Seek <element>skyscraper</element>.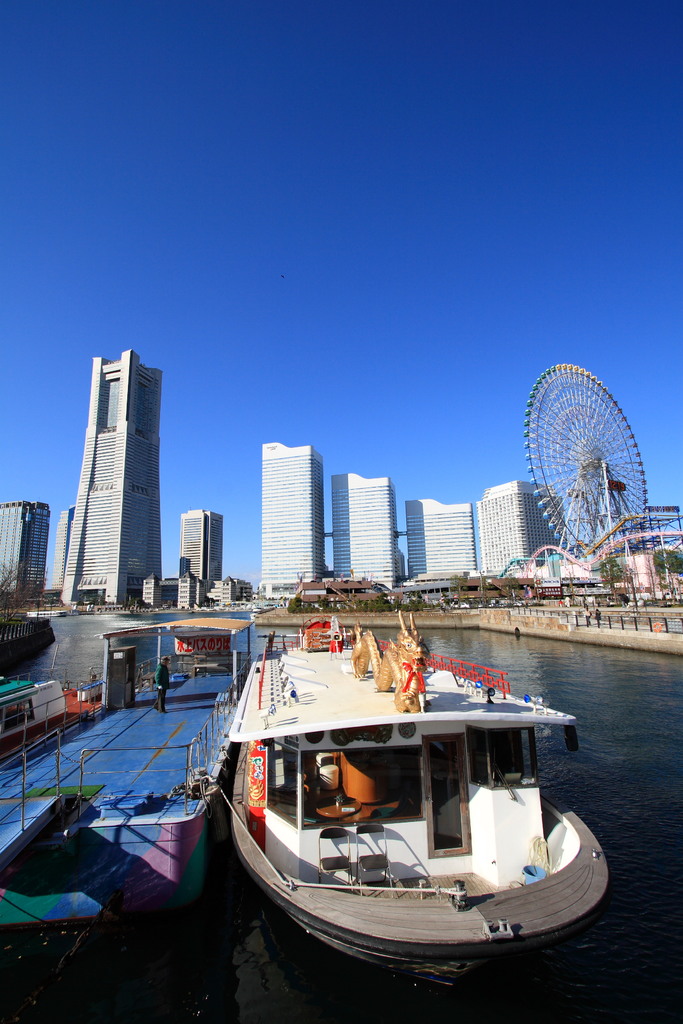
pyautogui.locateOnScreen(391, 502, 498, 580).
